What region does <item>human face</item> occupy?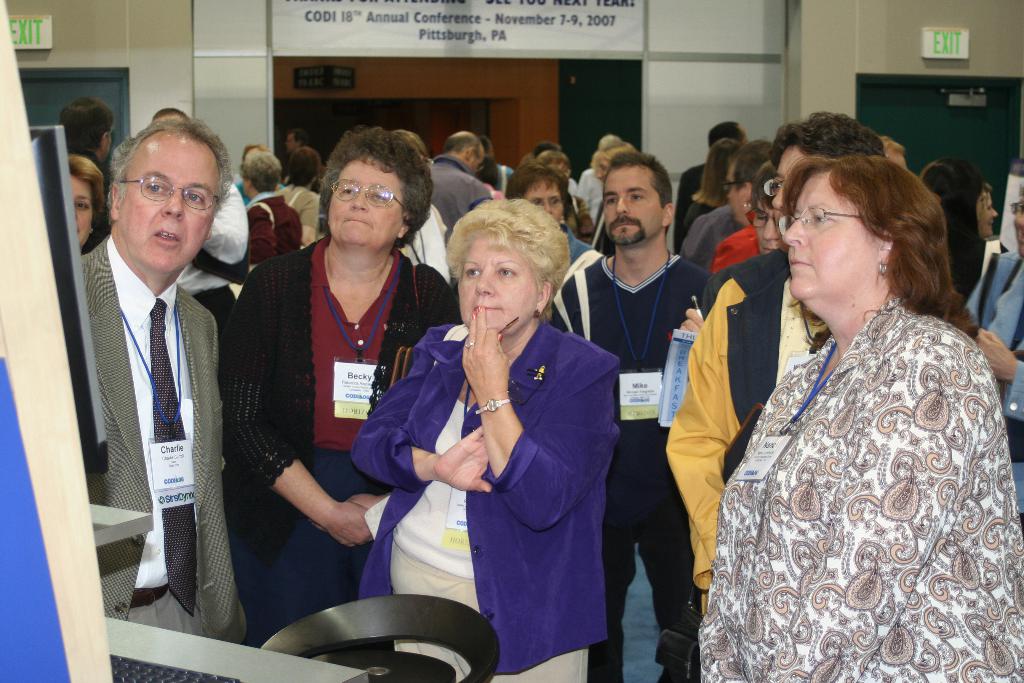
518 178 565 226.
